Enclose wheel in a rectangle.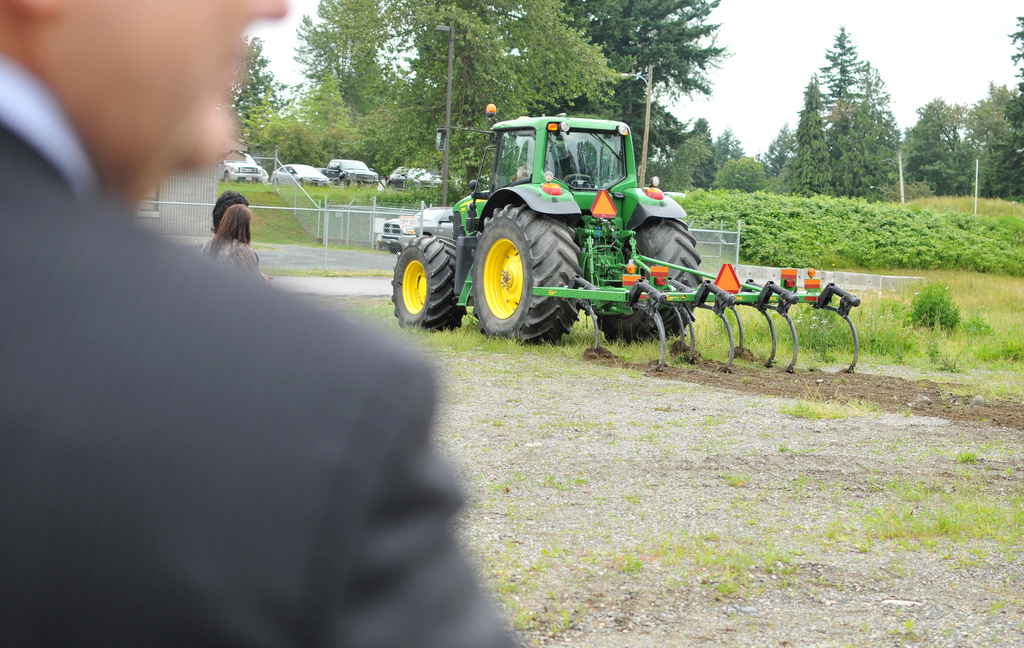
region(387, 182, 395, 188).
